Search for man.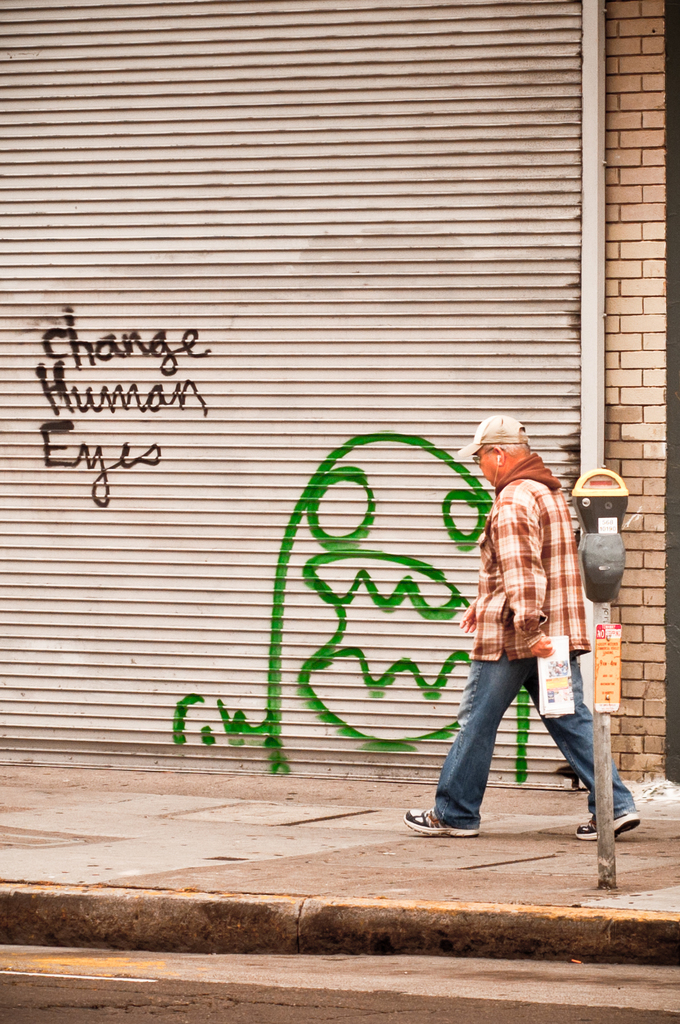
Found at [left=427, top=427, right=620, bottom=849].
